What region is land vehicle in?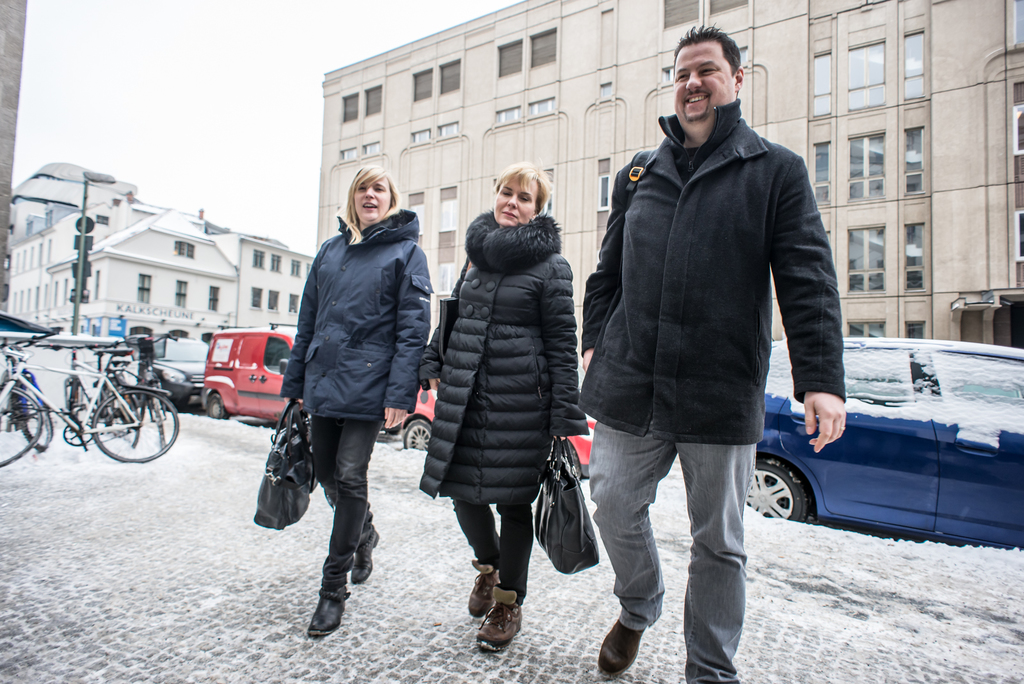
(left=403, top=379, right=604, bottom=448).
